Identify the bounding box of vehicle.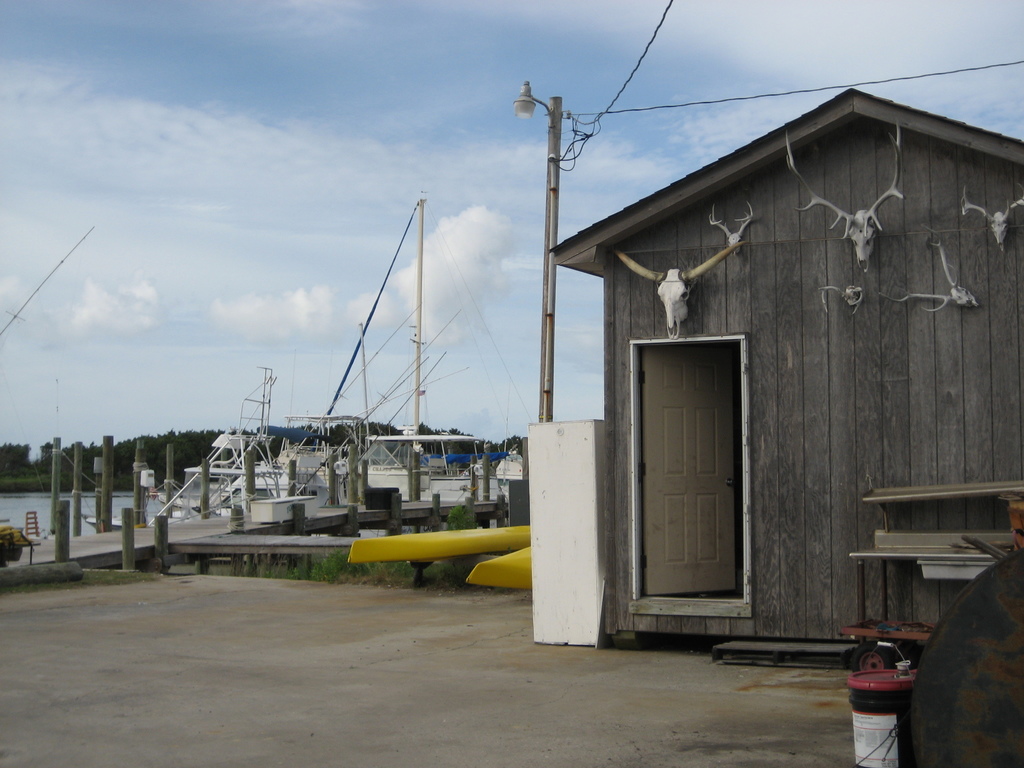
(82,188,536,536).
